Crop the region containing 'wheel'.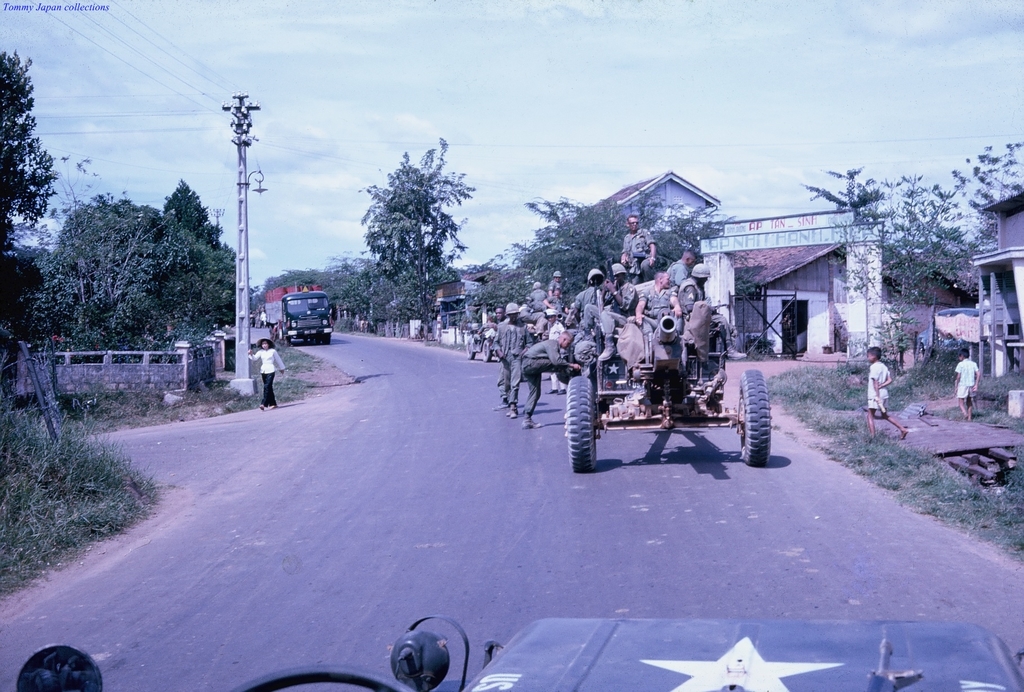
Crop region: crop(237, 665, 419, 691).
